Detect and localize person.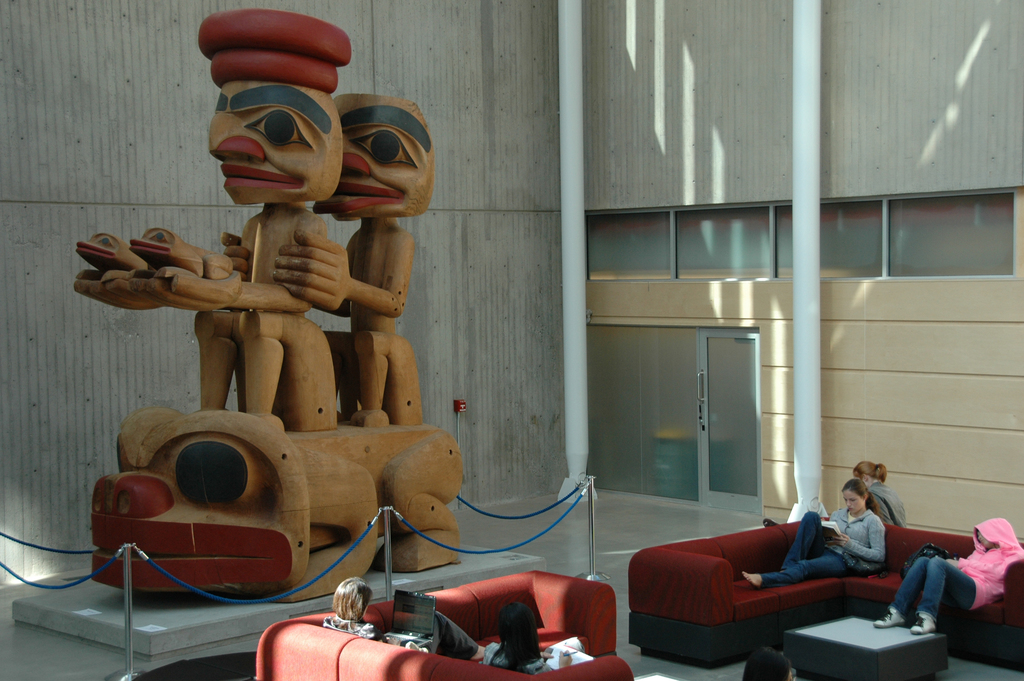
Localized at Rect(883, 519, 1023, 635).
